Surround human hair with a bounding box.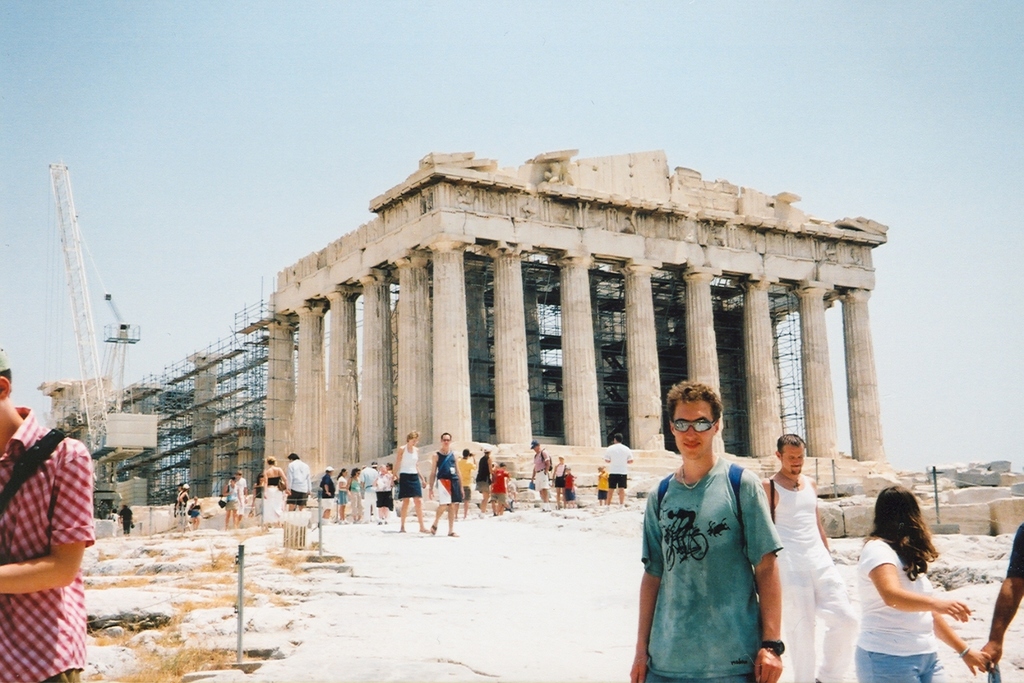
[776,434,809,458].
